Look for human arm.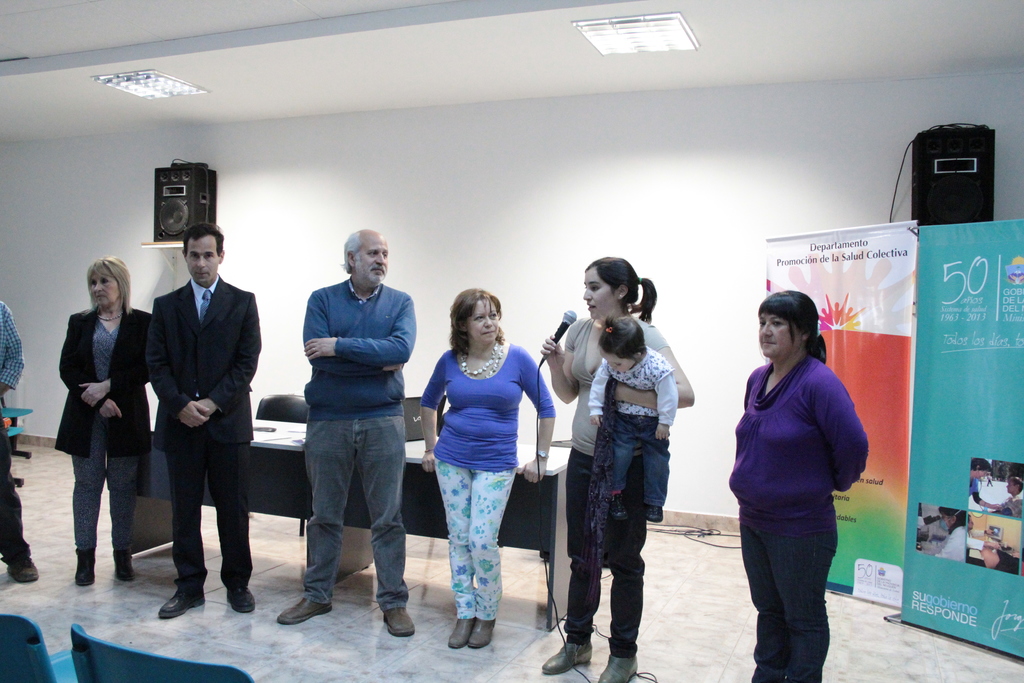
Found: Rect(79, 328, 148, 407).
